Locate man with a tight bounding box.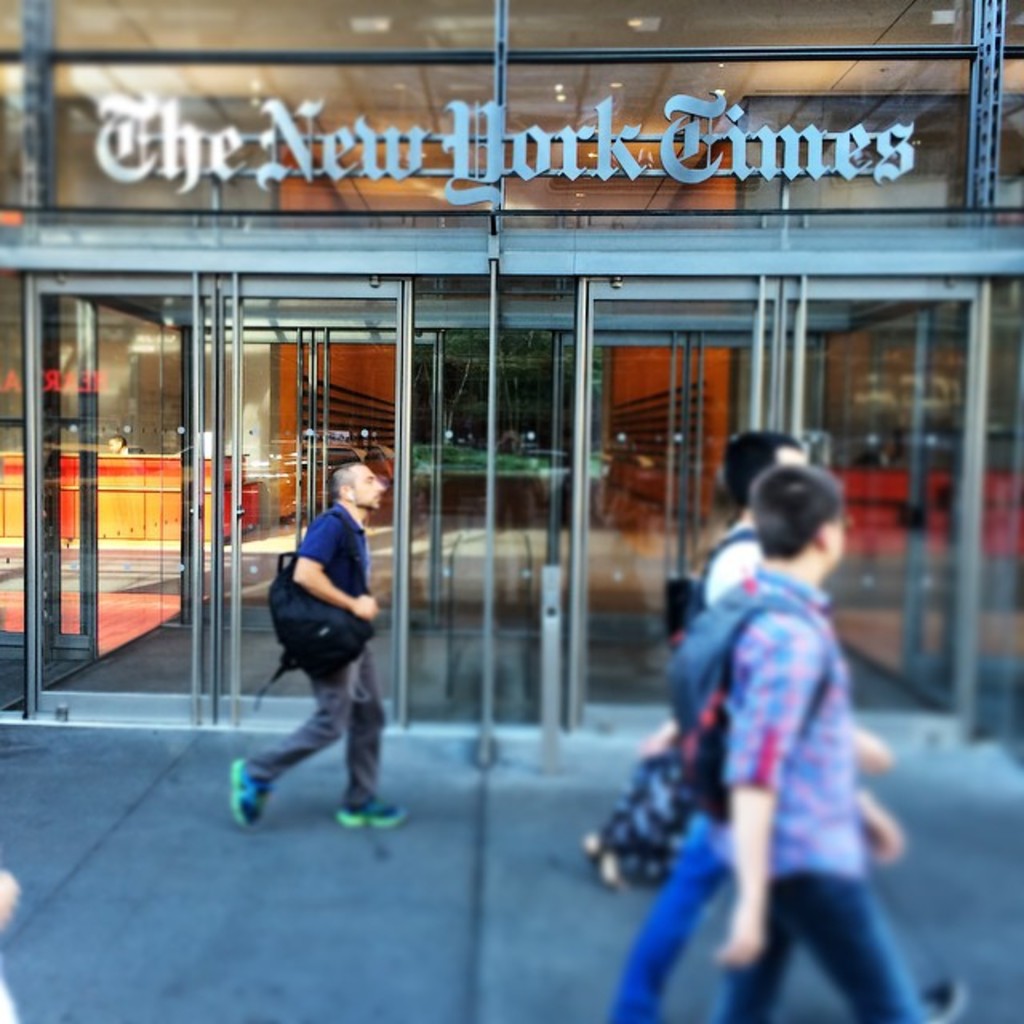
248,451,408,837.
